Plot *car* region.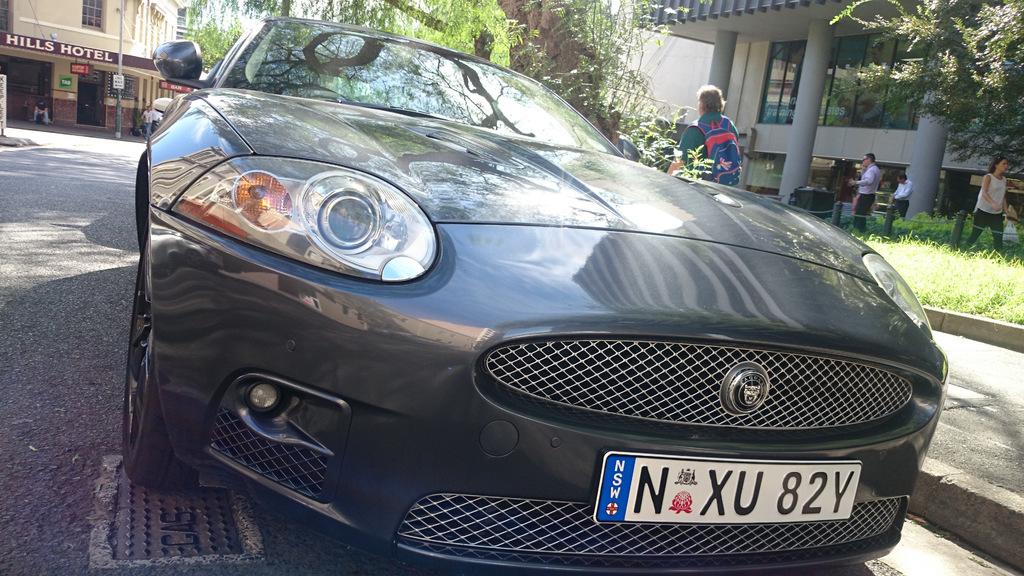
Plotted at 124,17,951,575.
